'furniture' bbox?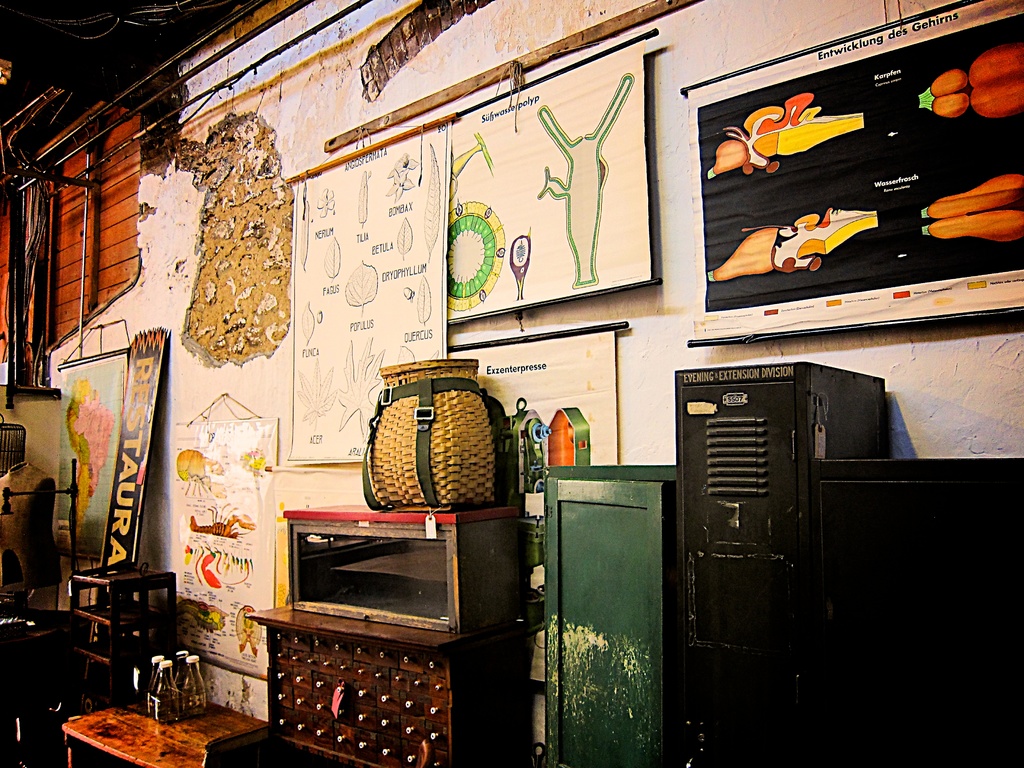
bbox(545, 465, 677, 767)
